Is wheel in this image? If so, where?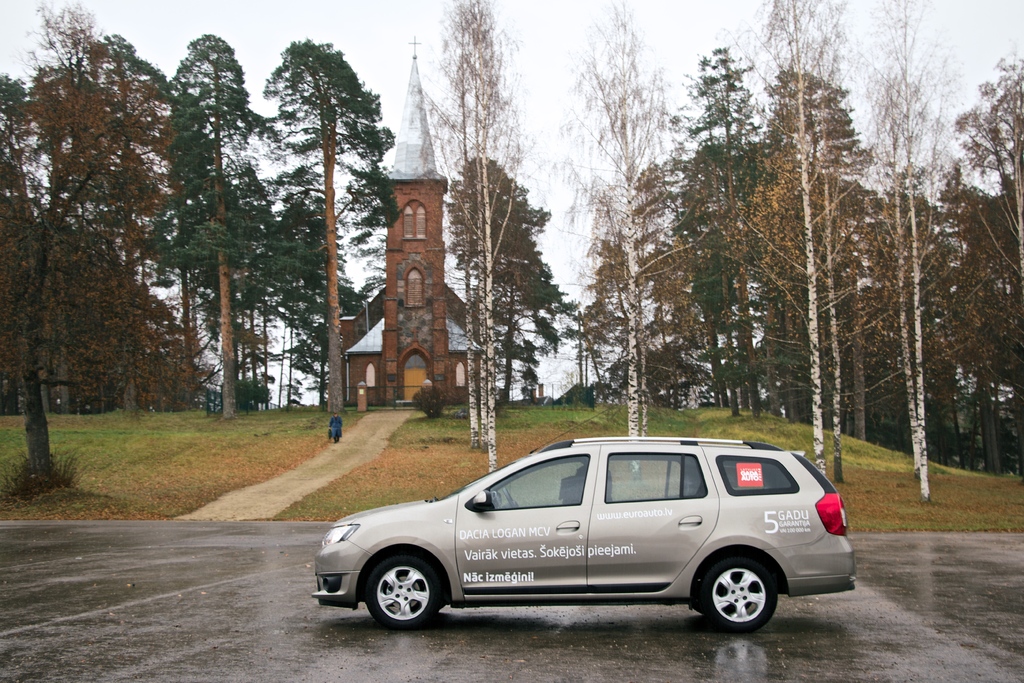
Yes, at crop(692, 550, 780, 637).
